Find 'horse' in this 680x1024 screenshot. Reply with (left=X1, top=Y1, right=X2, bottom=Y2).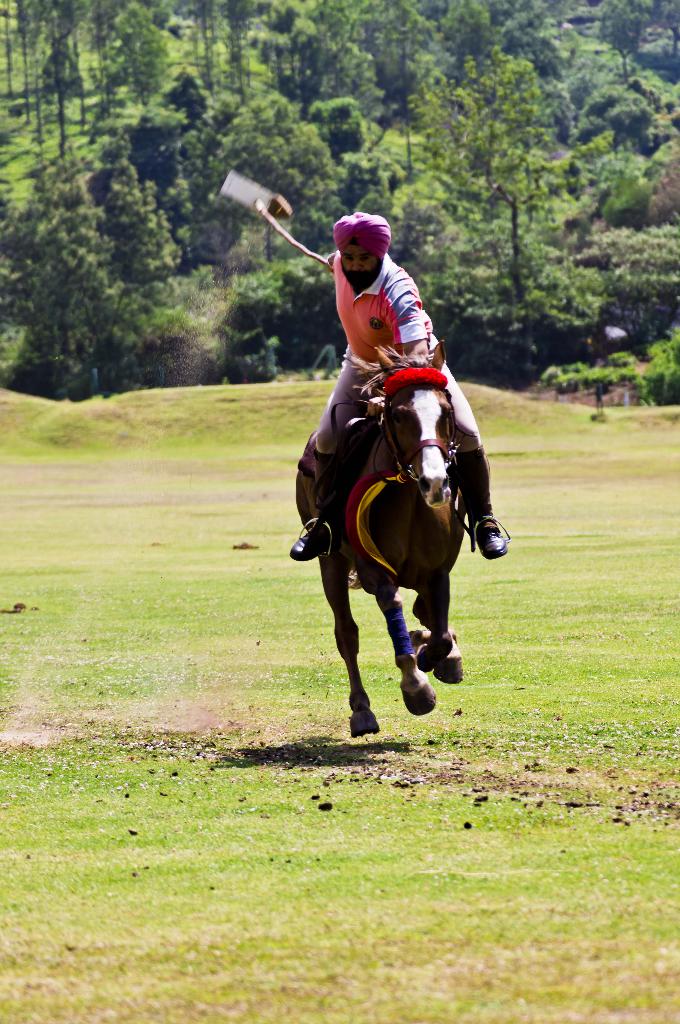
(left=290, top=337, right=501, bottom=730).
